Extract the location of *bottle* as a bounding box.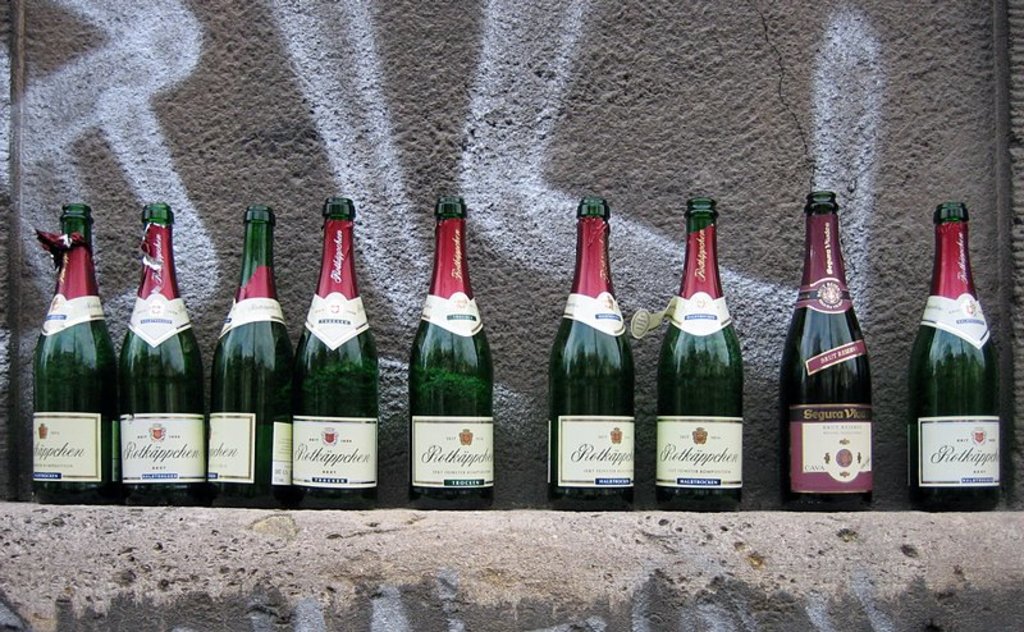
(289,191,380,512).
